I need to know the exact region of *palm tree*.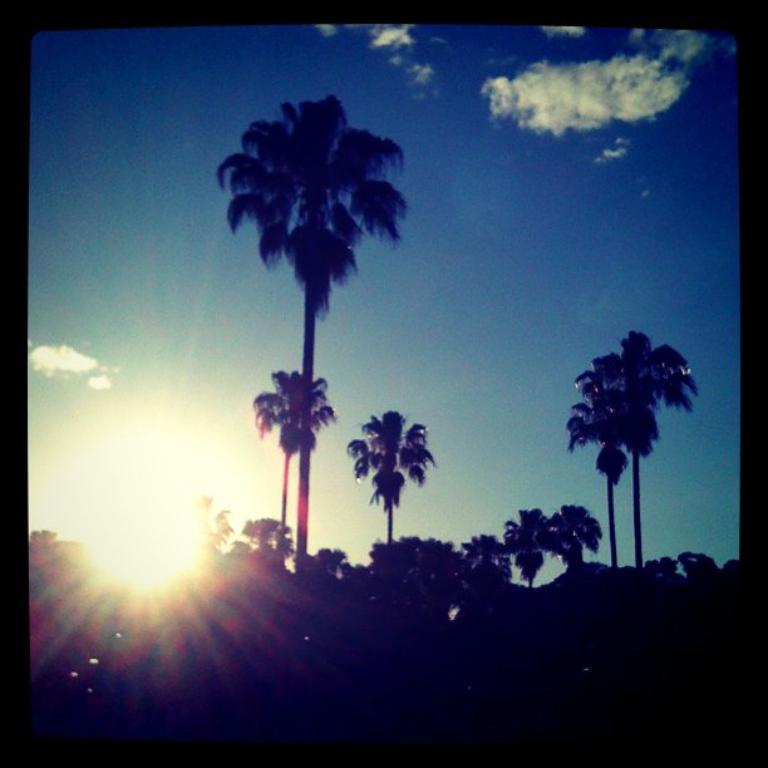
Region: box(351, 414, 425, 577).
